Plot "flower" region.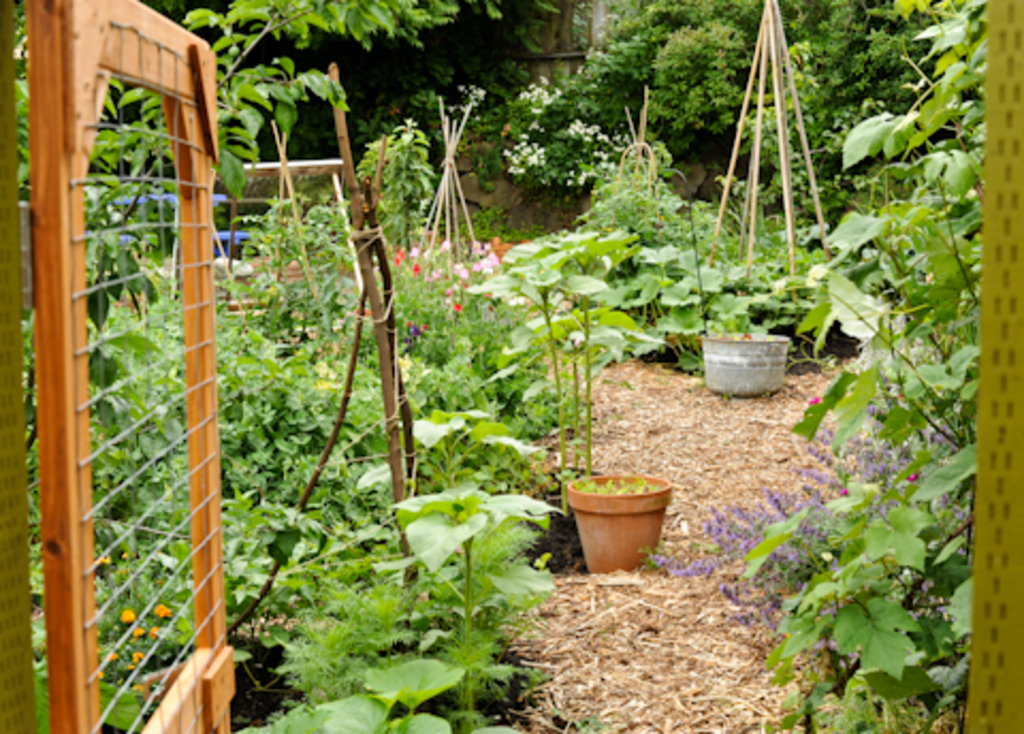
Plotted at (x1=132, y1=683, x2=147, y2=700).
